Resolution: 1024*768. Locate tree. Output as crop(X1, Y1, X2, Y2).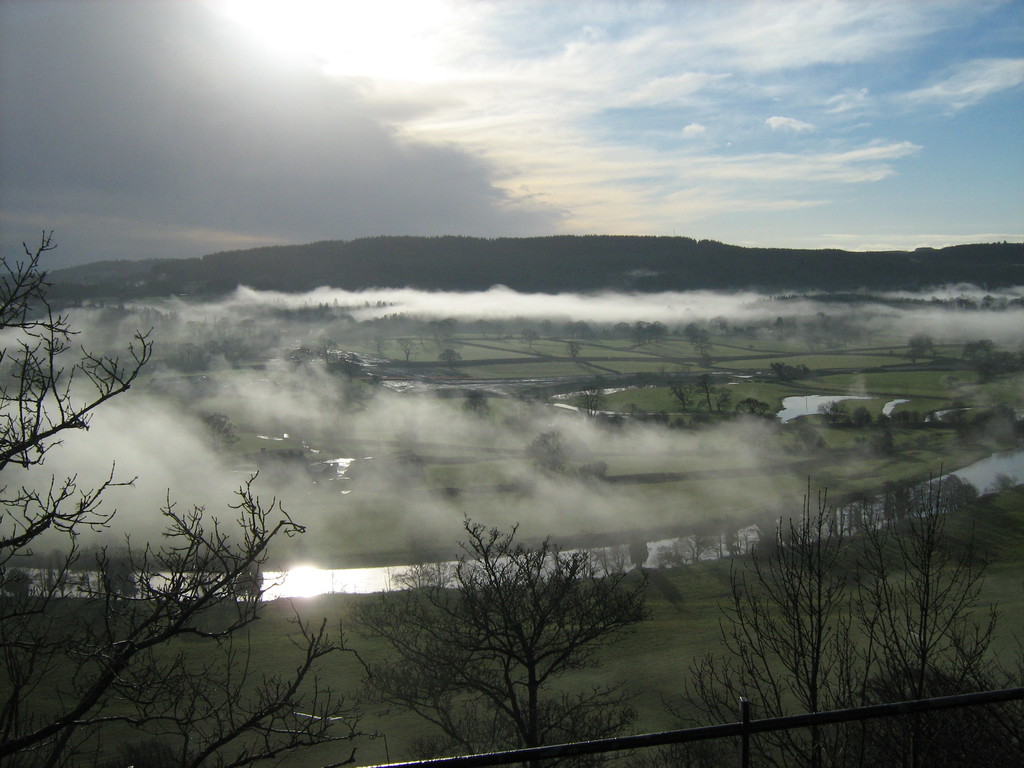
crop(694, 367, 715, 413).
